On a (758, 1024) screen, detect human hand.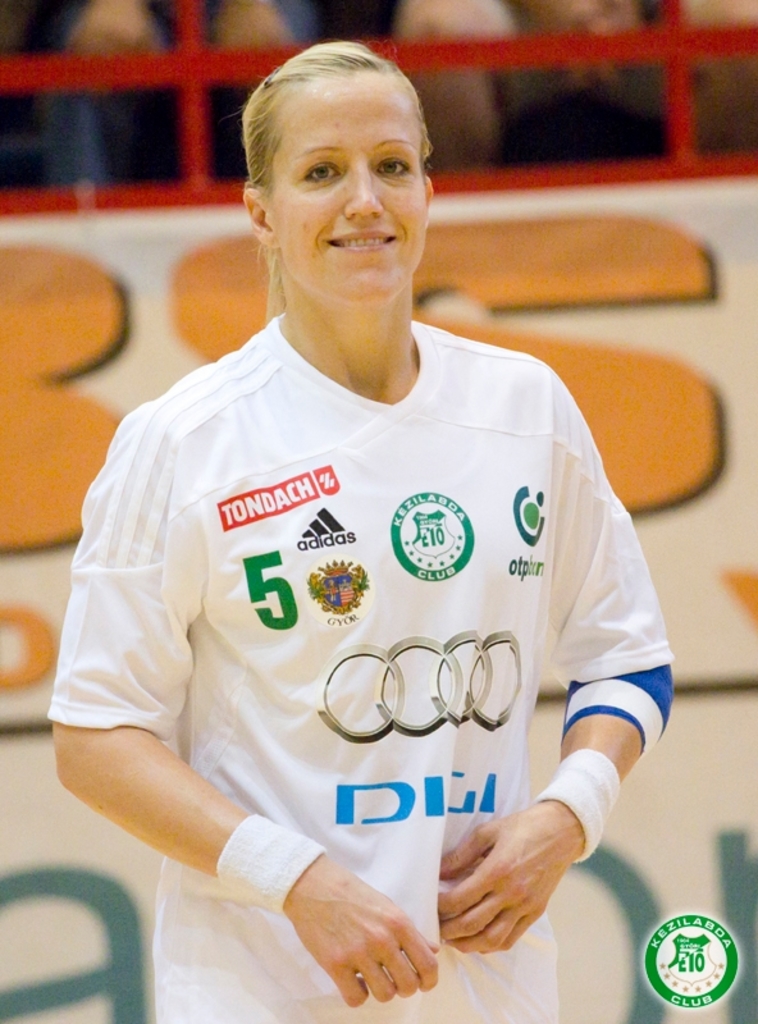
box(287, 852, 443, 1010).
